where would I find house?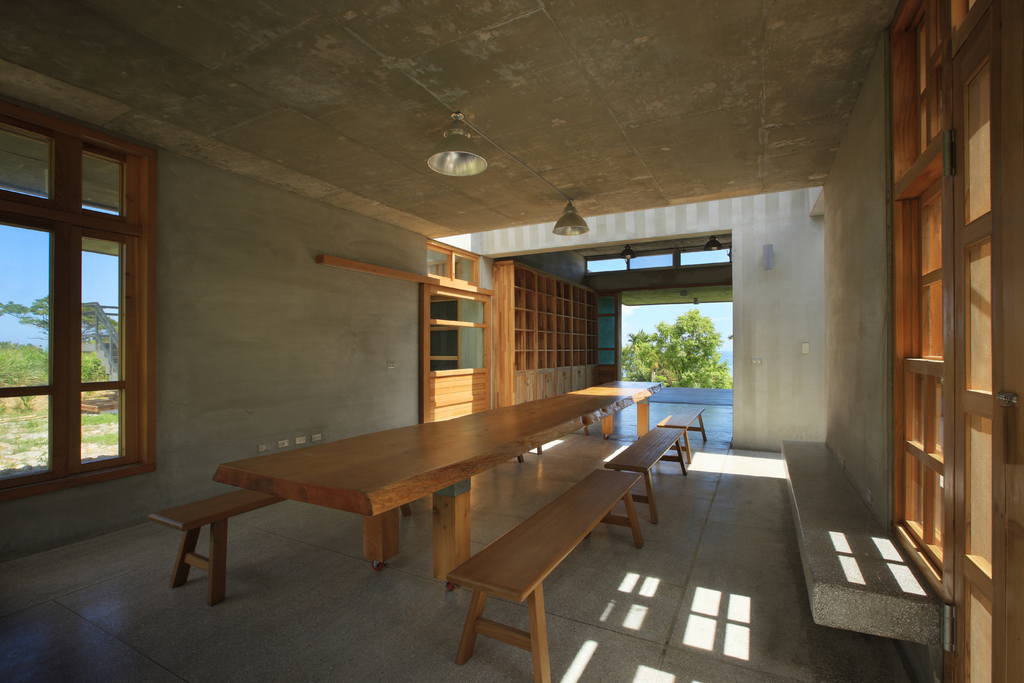
At x1=0 y1=0 x2=1023 y2=682.
